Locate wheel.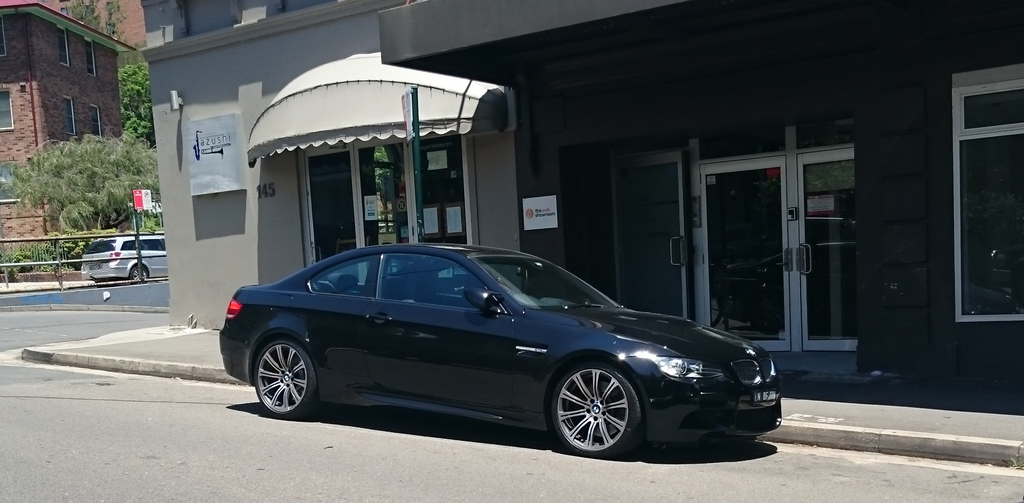
Bounding box: pyautogui.locateOnScreen(550, 372, 632, 445).
